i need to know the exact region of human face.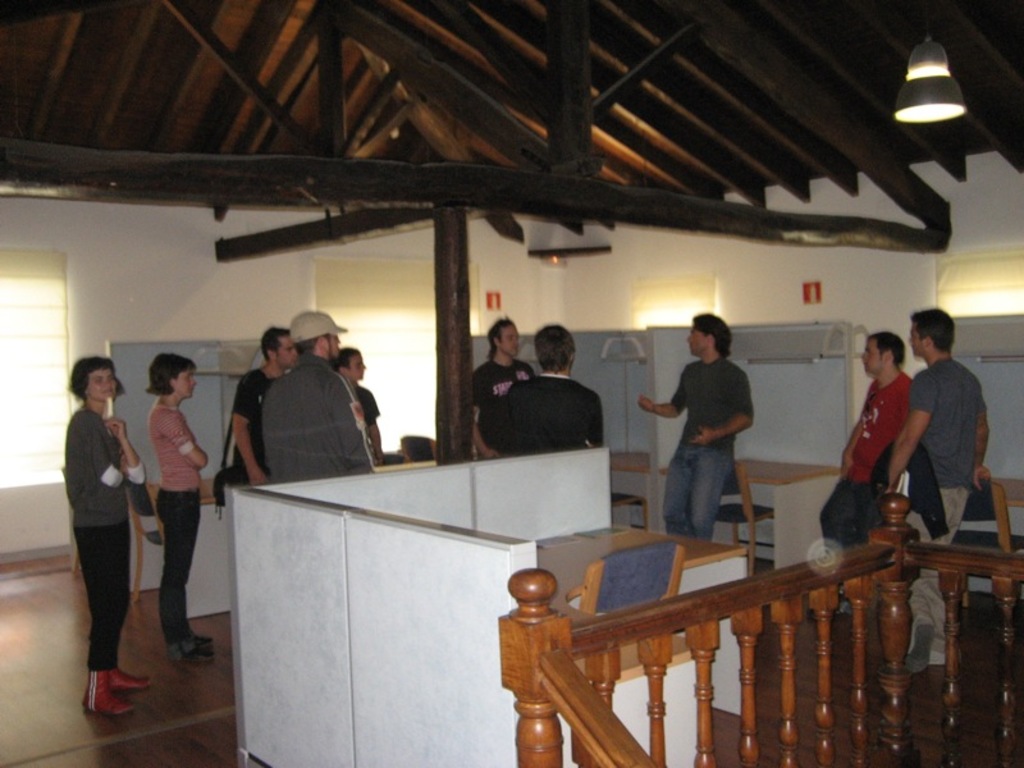
Region: 685/325/707/360.
